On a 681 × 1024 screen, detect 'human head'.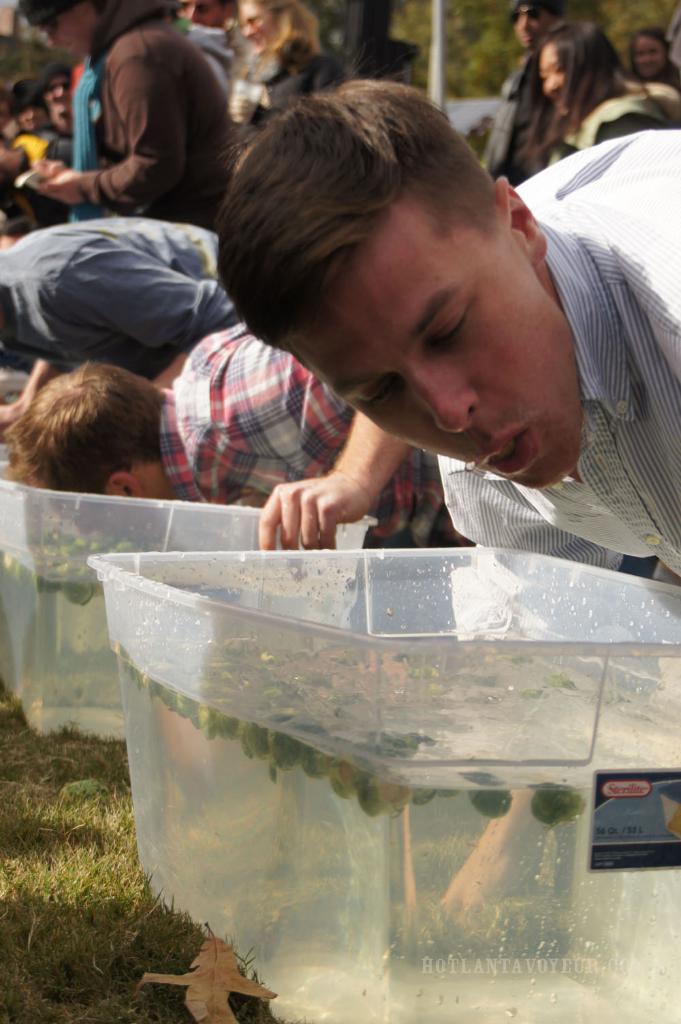
(25,0,99,57).
